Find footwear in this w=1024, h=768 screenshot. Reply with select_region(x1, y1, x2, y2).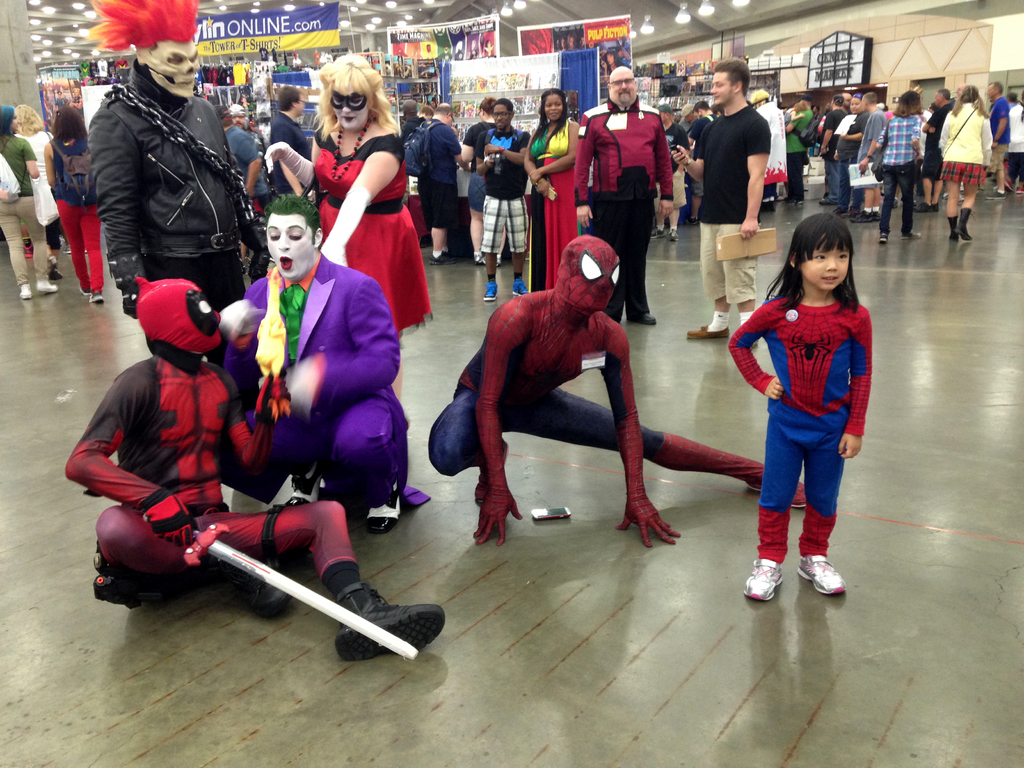
select_region(1016, 184, 1023, 192).
